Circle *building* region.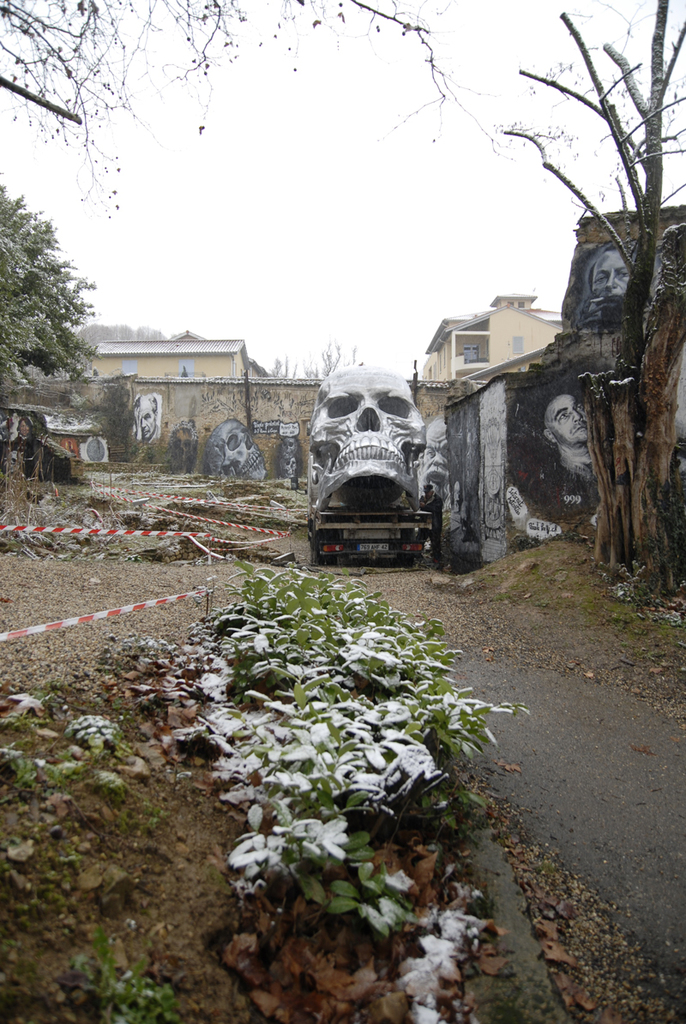
Region: 93/330/278/381.
